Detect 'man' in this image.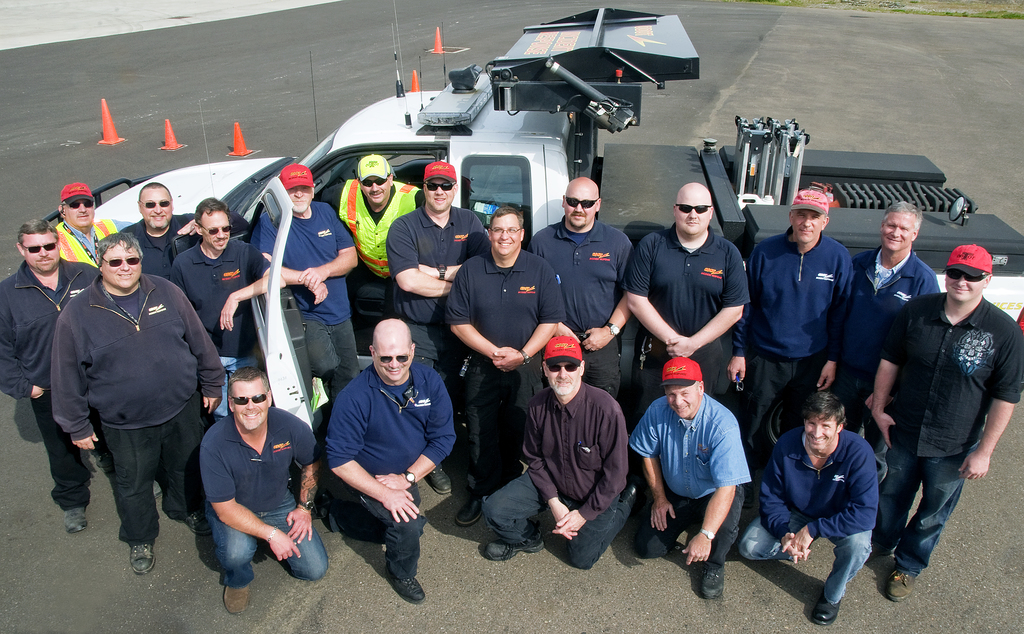
Detection: <bbox>166, 188, 280, 376</bbox>.
